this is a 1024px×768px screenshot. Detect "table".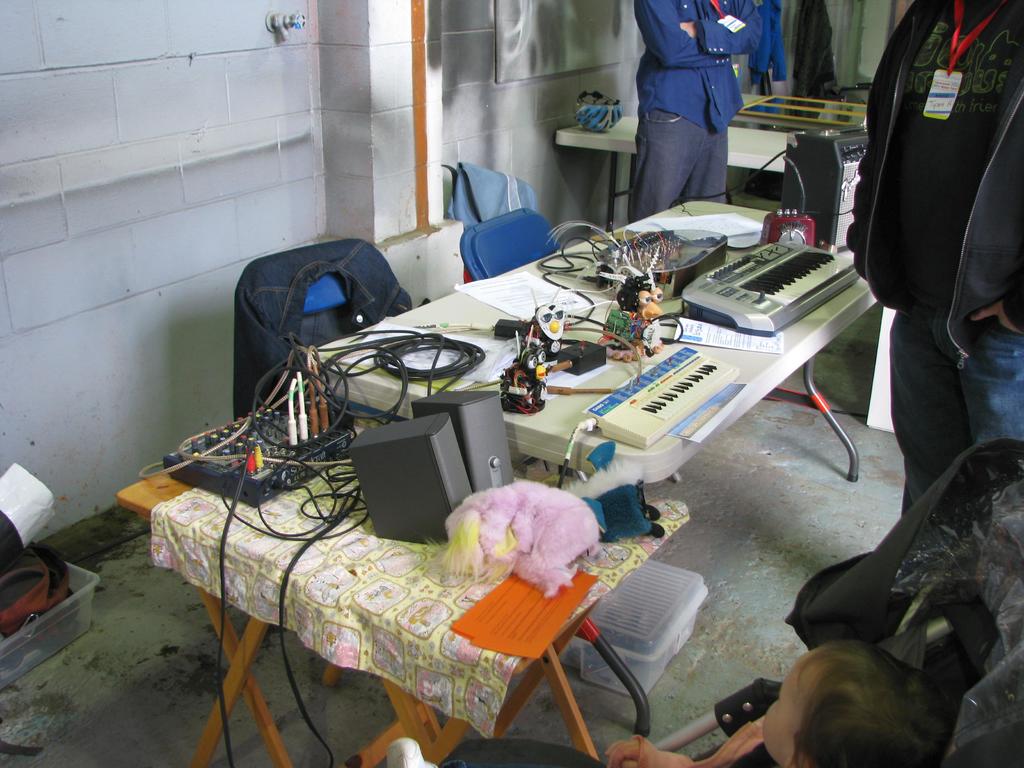
304:198:878:491.
